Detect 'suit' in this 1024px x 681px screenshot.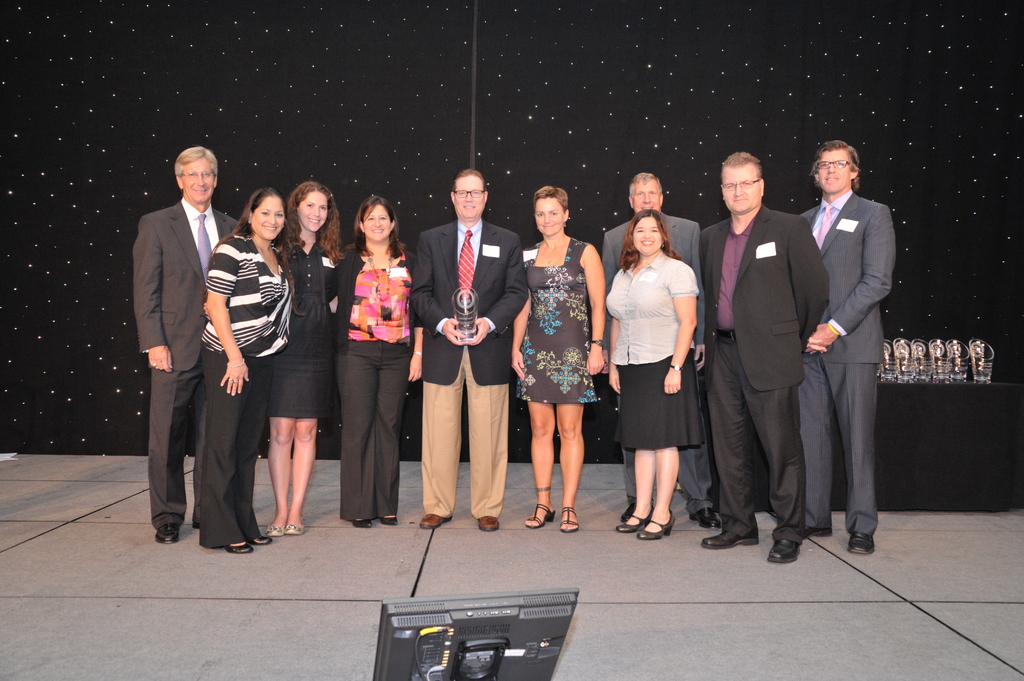
Detection: {"x1": 604, "y1": 212, "x2": 701, "y2": 517}.
